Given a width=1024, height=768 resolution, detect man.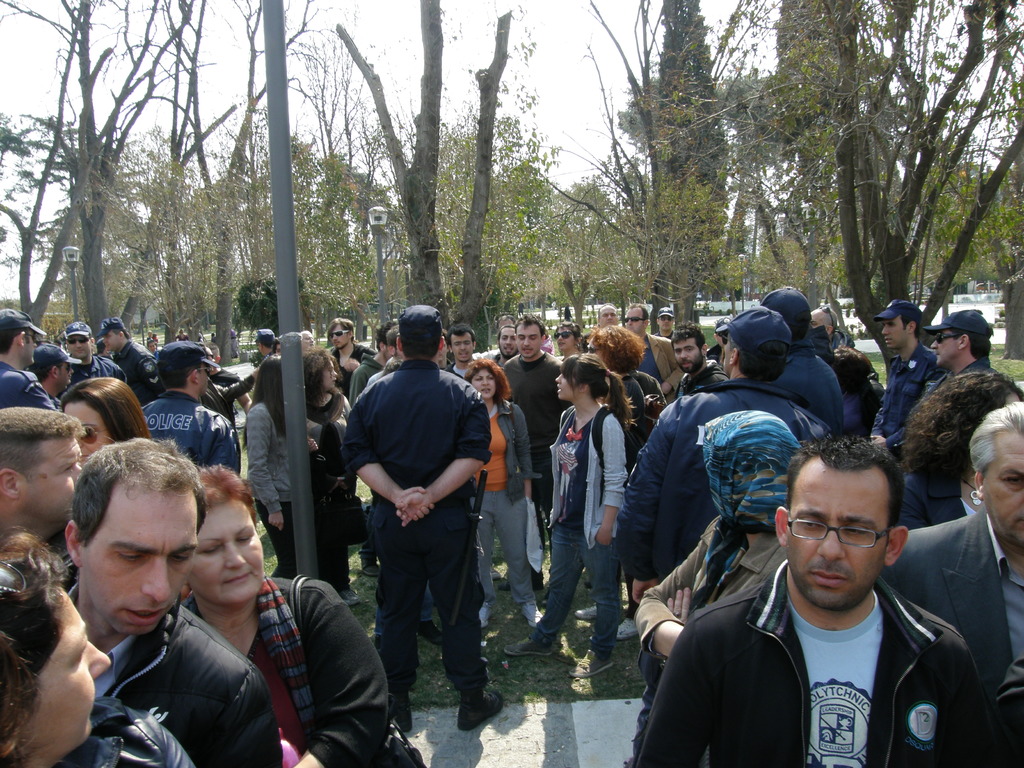
l=863, t=306, r=935, b=402.
